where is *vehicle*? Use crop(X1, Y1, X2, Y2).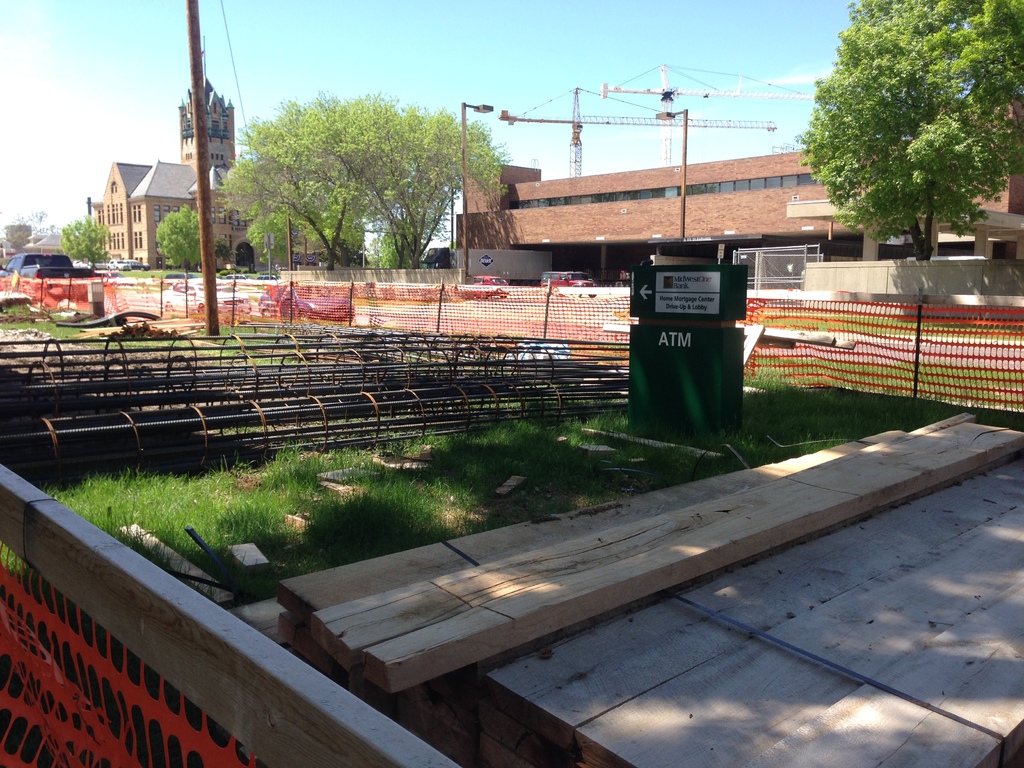
crop(543, 269, 595, 299).
